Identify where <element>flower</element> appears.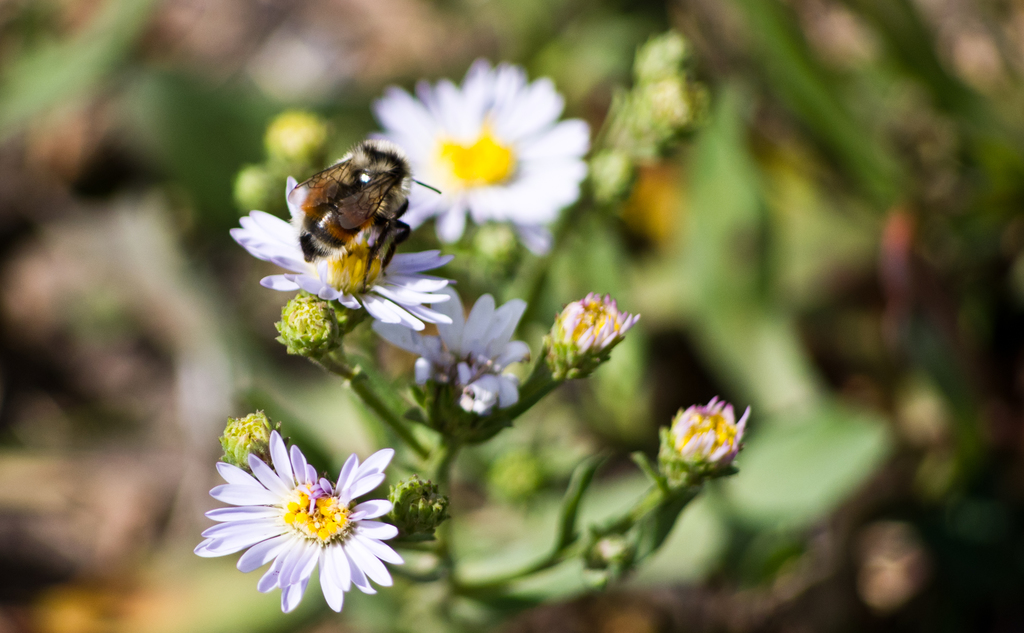
Appears at (199,428,398,620).
